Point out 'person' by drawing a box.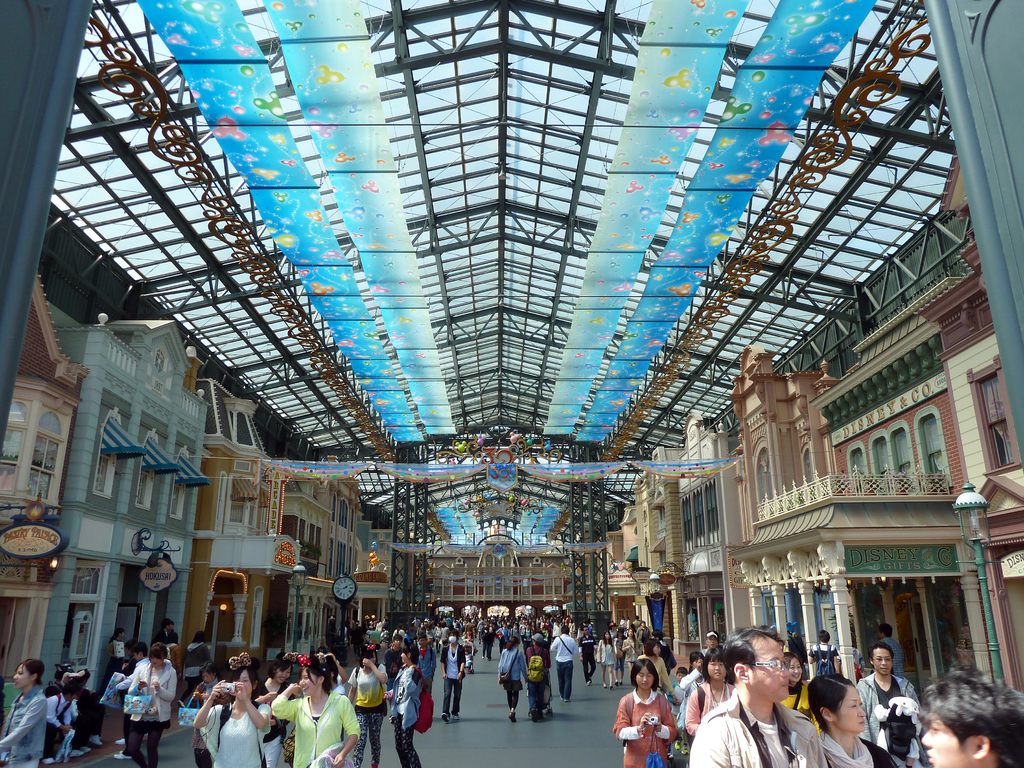
region(0, 654, 48, 767).
